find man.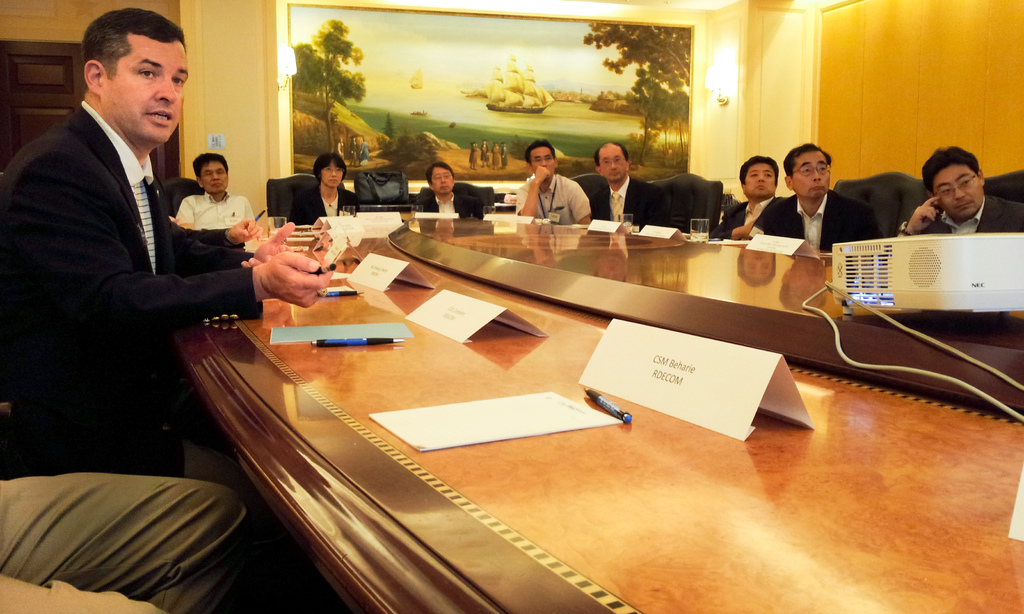
locate(902, 140, 1020, 250).
